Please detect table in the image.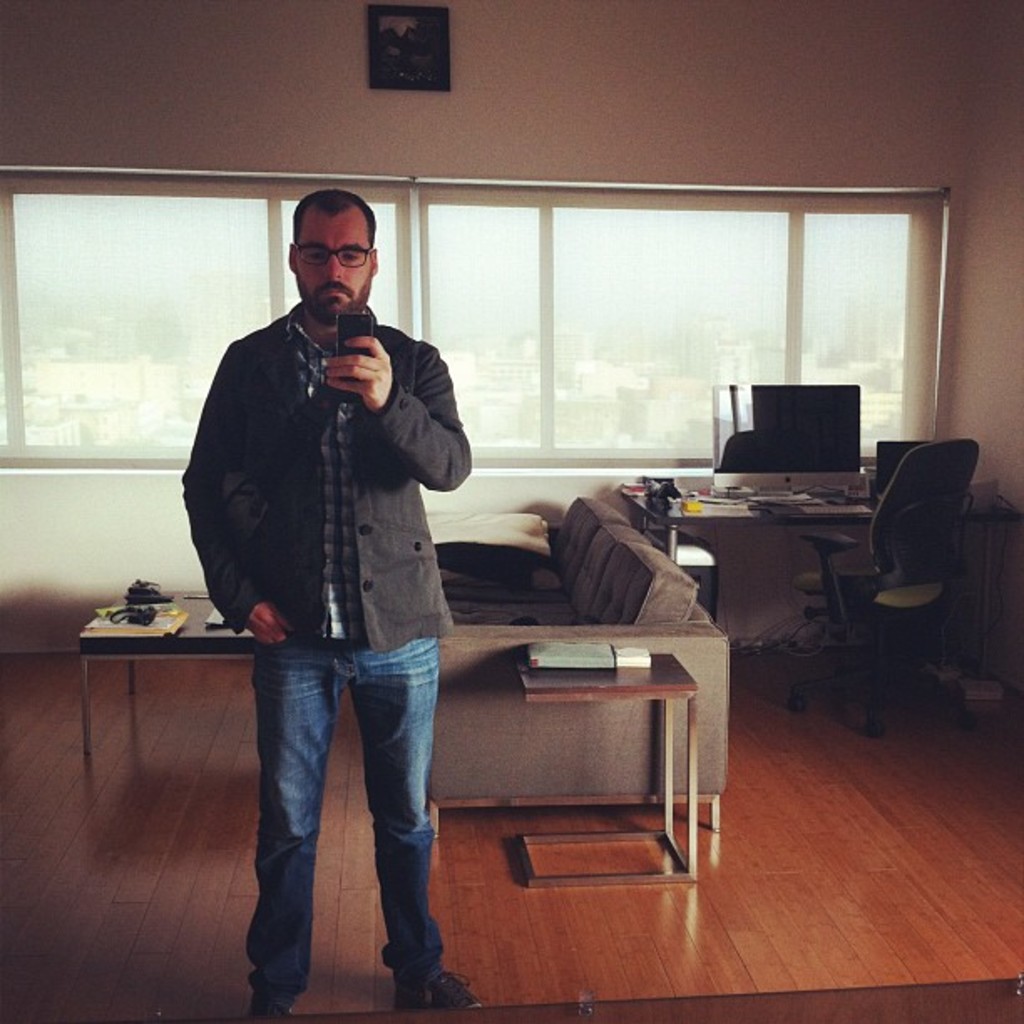
514, 683, 704, 885.
